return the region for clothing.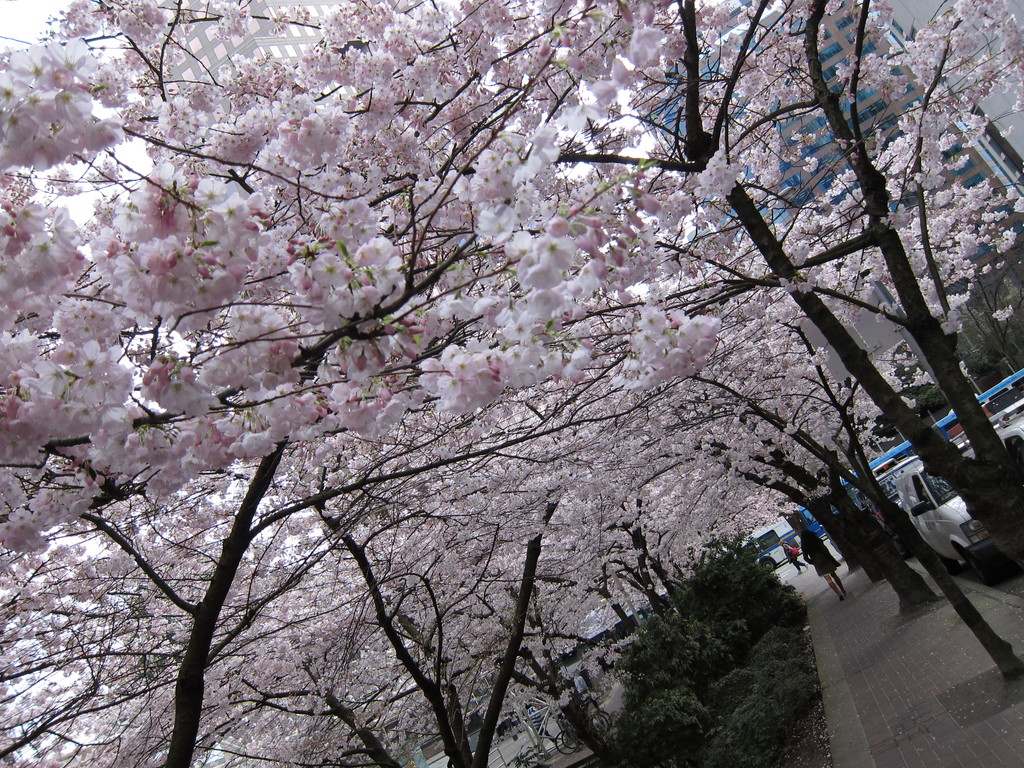
crop(779, 540, 800, 570).
